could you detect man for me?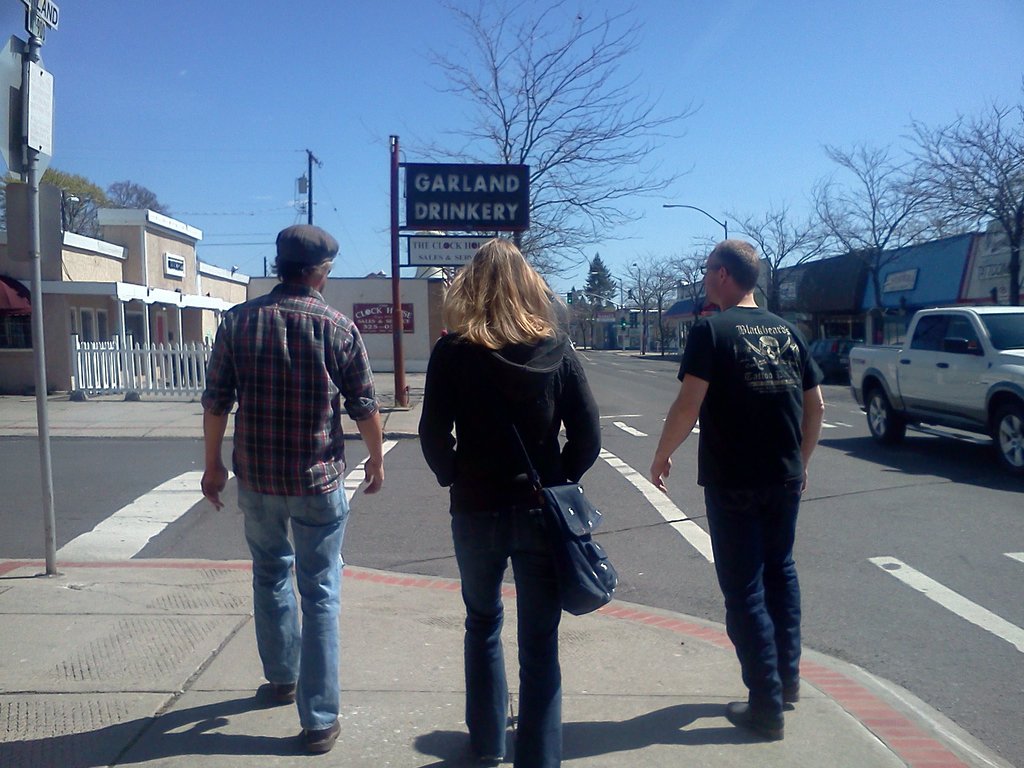
Detection result: region(672, 254, 837, 746).
